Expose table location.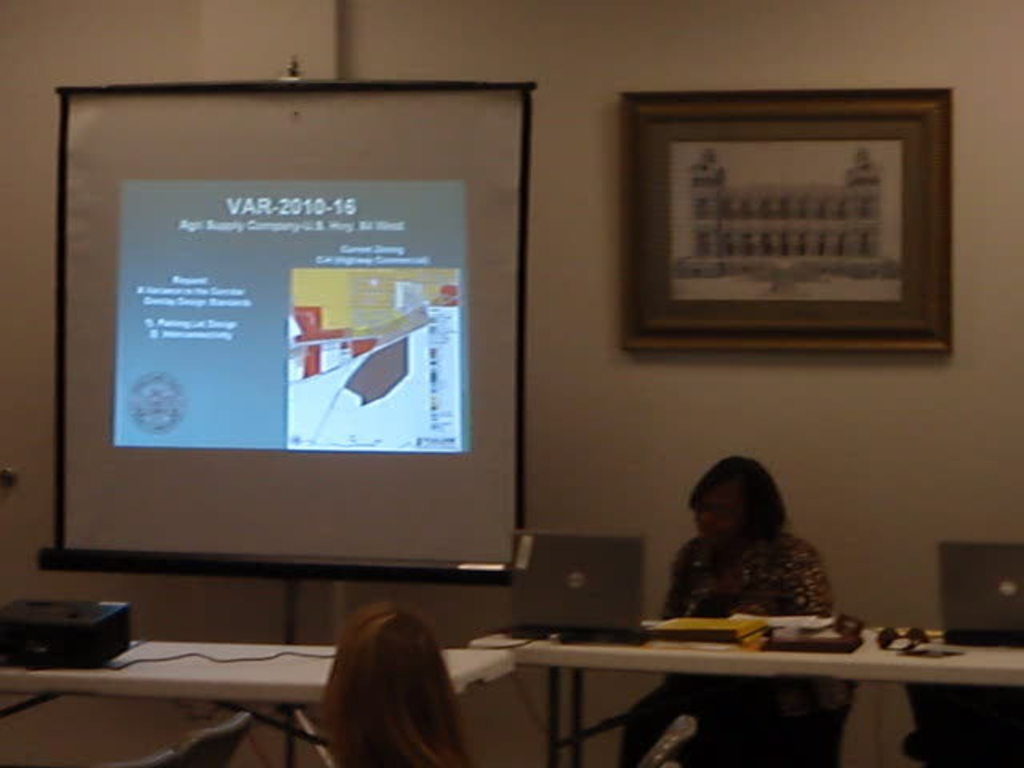
Exposed at 466/629/1022/766.
